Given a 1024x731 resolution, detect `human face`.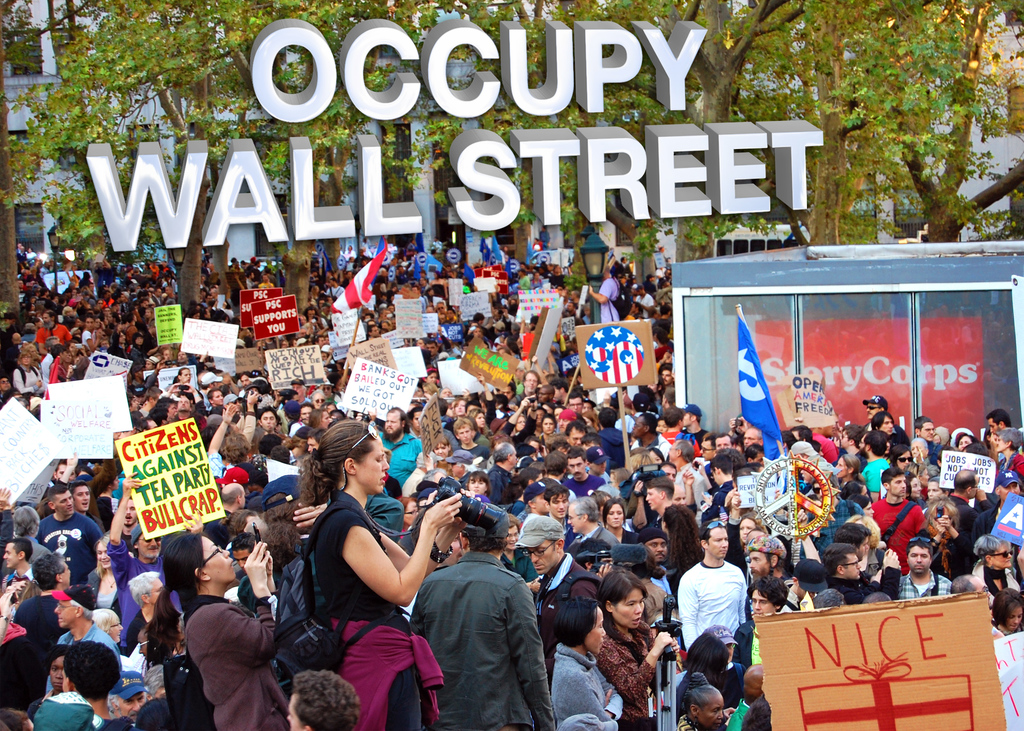
bbox=(137, 394, 146, 404).
